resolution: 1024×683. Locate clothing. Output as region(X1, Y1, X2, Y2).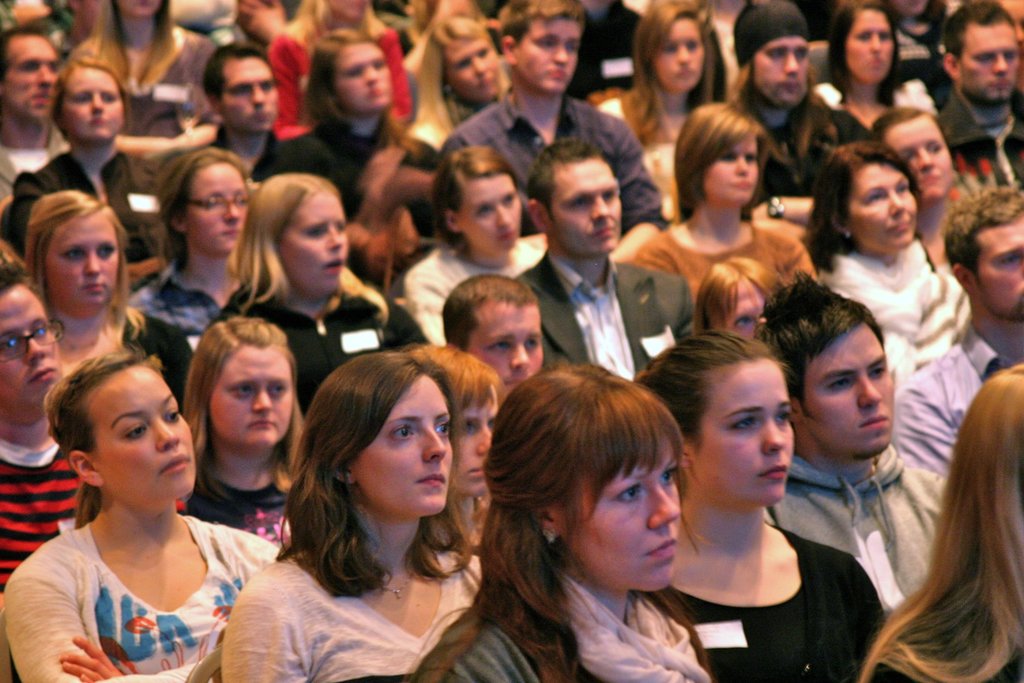
region(441, 94, 673, 220).
